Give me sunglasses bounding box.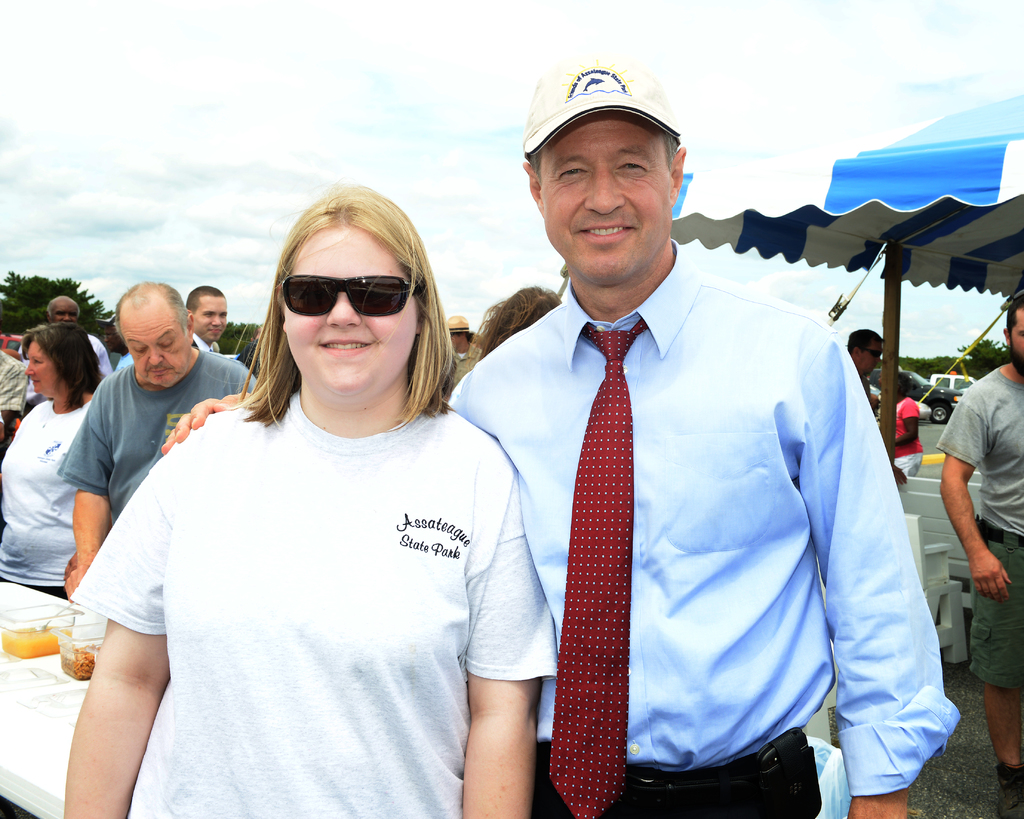
region(862, 347, 882, 357).
